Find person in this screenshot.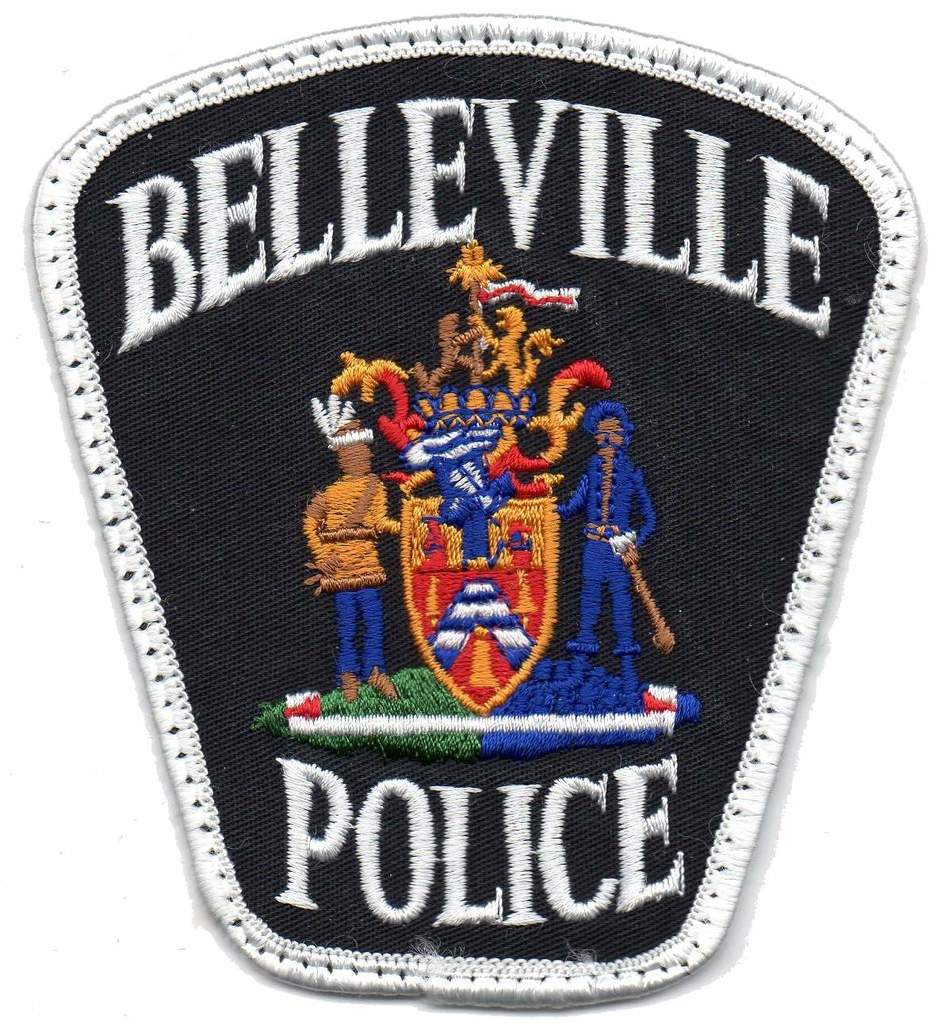
The bounding box for person is bbox=[557, 398, 657, 692].
